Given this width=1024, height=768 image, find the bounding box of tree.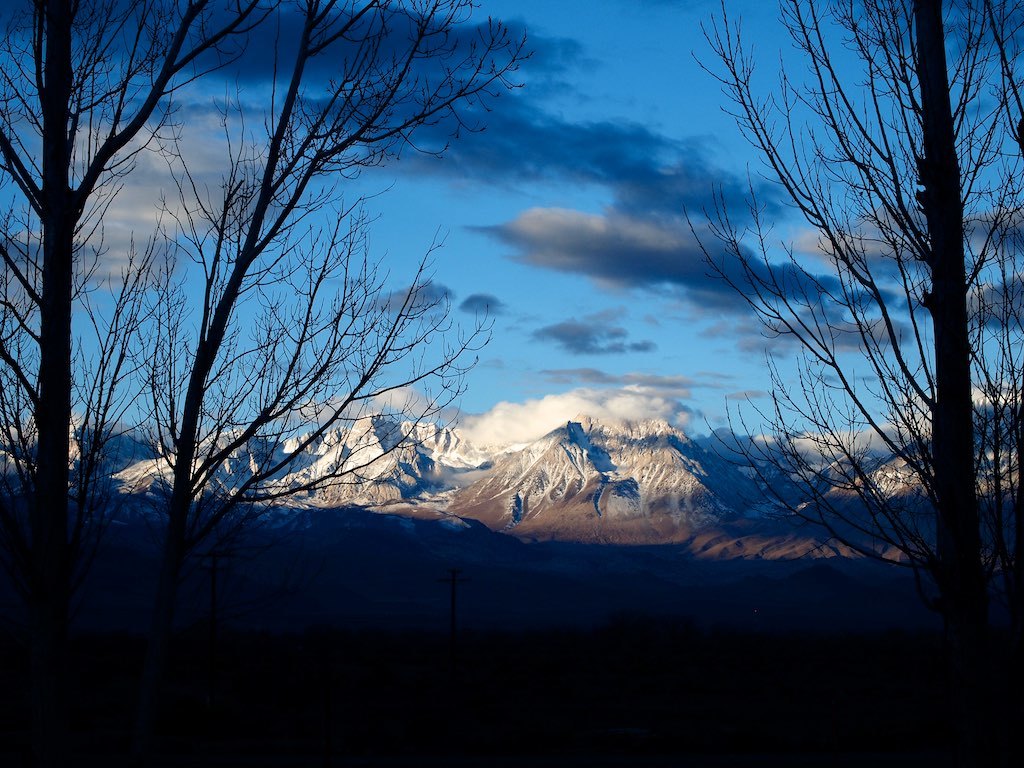
{"x1": 137, "y1": 0, "x2": 540, "y2": 594}.
